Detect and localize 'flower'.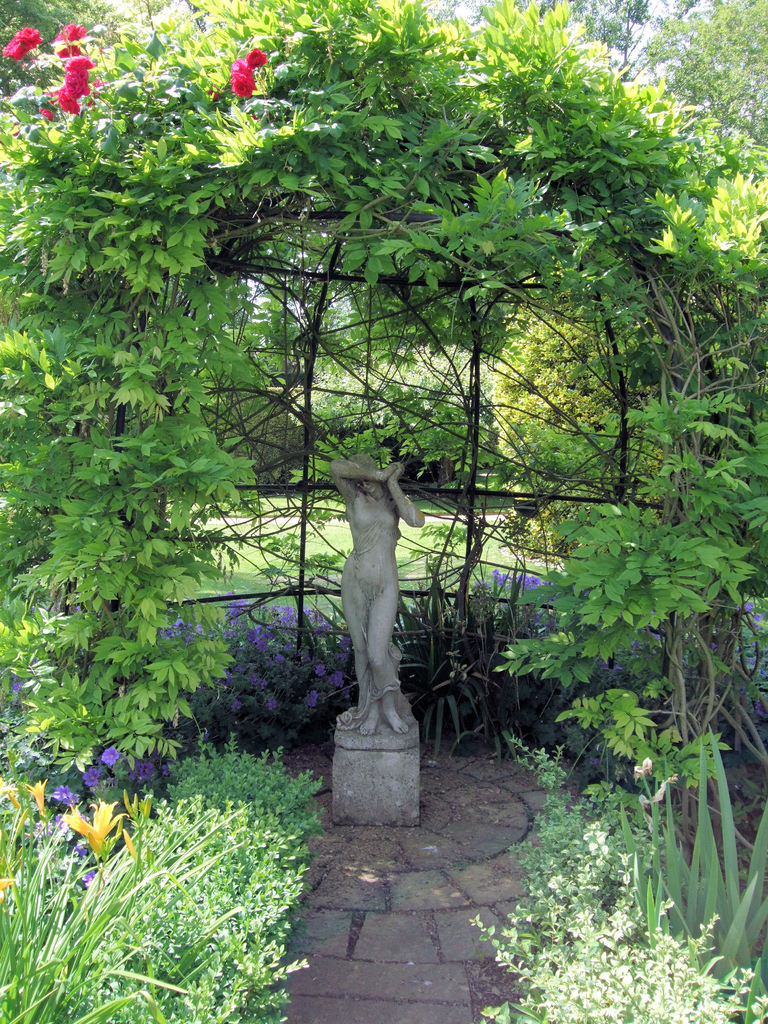
Localized at l=88, t=80, r=111, b=108.
